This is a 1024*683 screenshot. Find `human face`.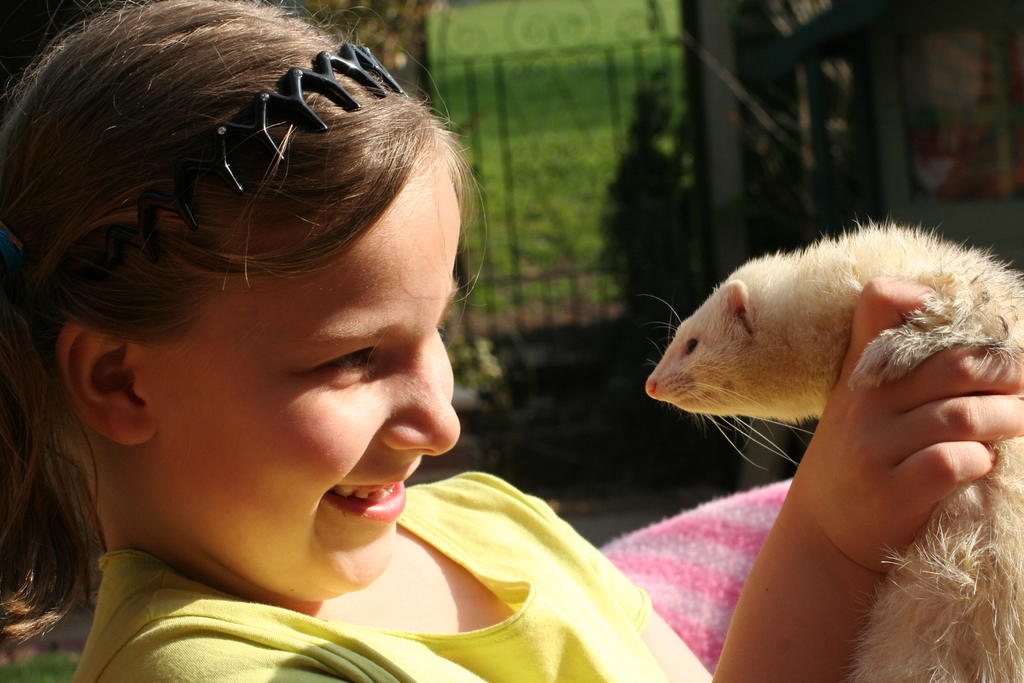
Bounding box: left=134, top=148, right=462, bottom=605.
